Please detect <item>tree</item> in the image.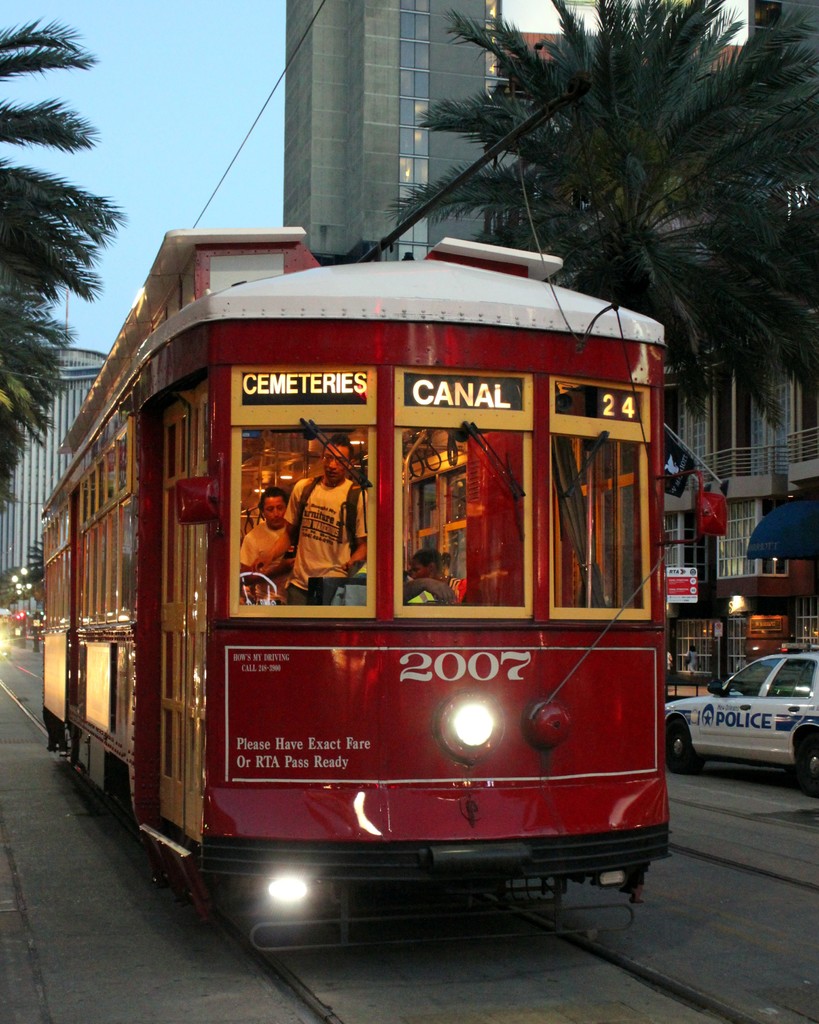
bbox=[388, 0, 818, 426].
